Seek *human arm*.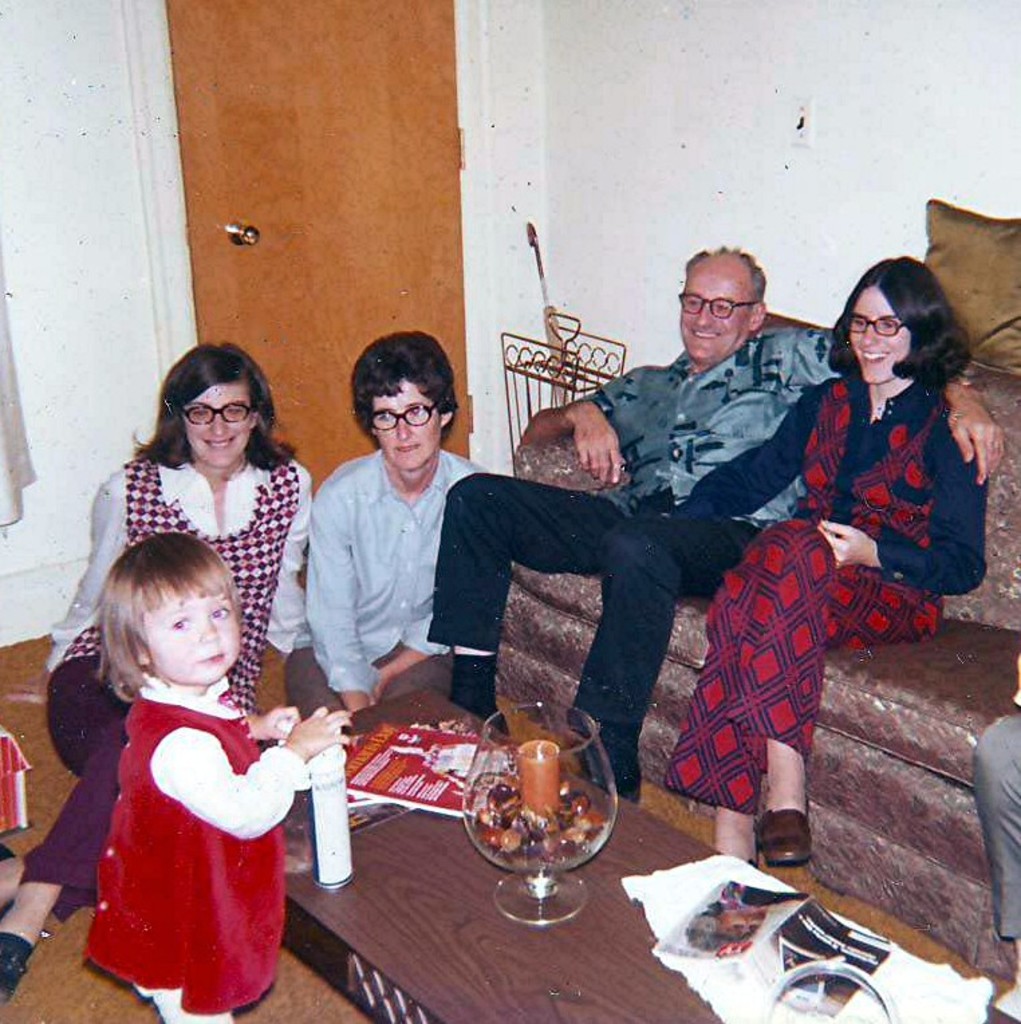
l=371, t=590, r=478, b=680.
